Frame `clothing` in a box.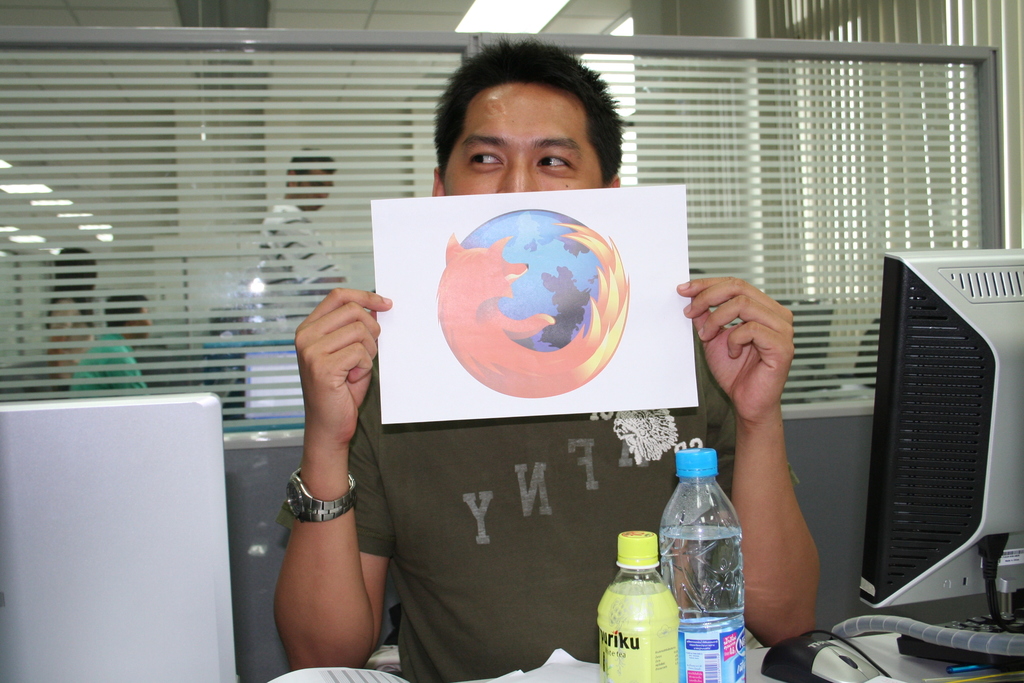
bbox=[45, 290, 91, 379].
